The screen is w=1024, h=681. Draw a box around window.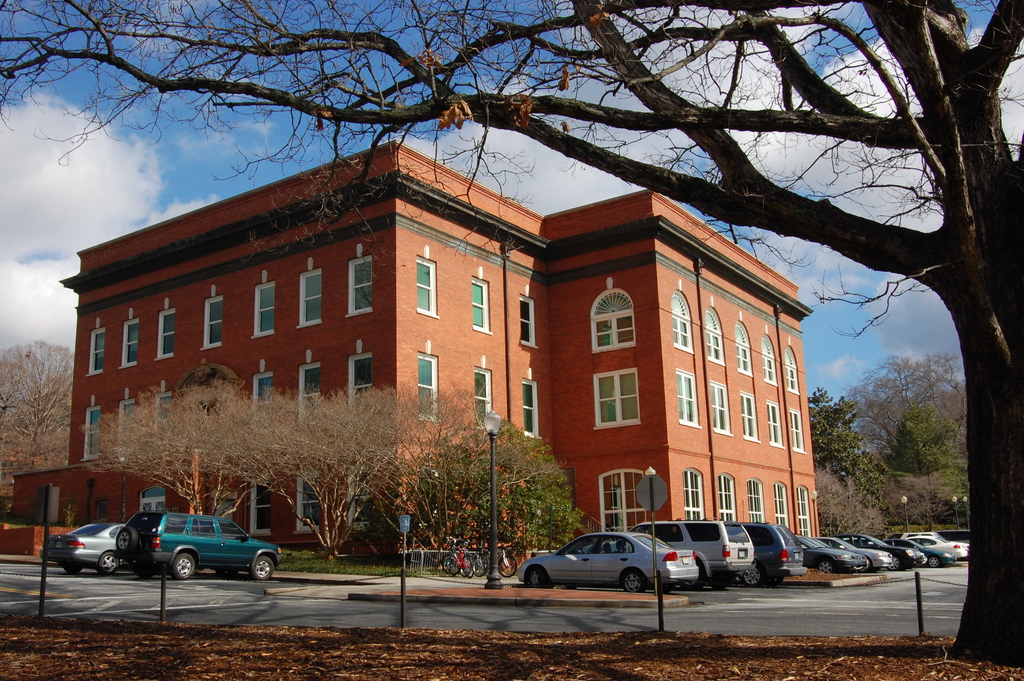
rect(120, 400, 135, 460).
